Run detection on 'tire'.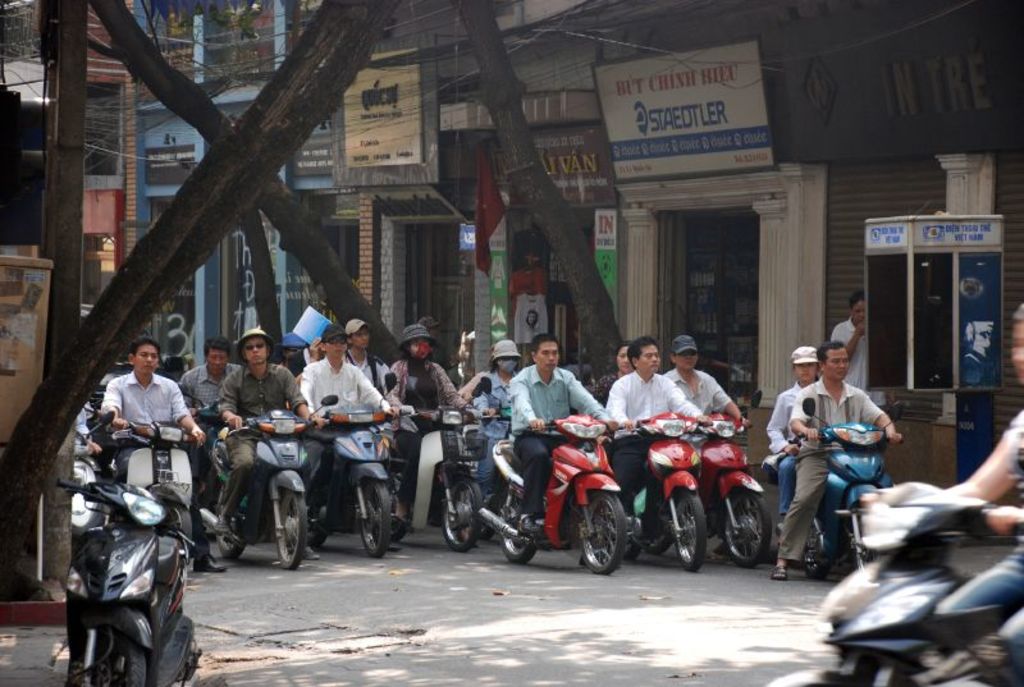
Result: <region>274, 490, 308, 563</region>.
